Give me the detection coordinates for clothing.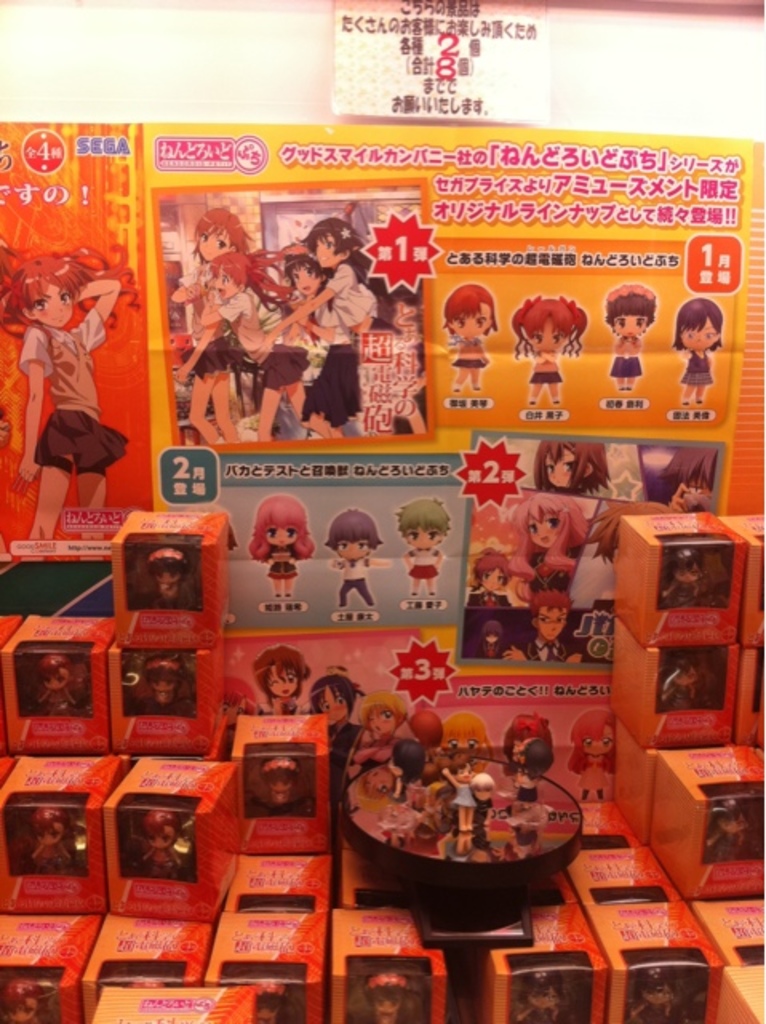
region(612, 334, 640, 374).
